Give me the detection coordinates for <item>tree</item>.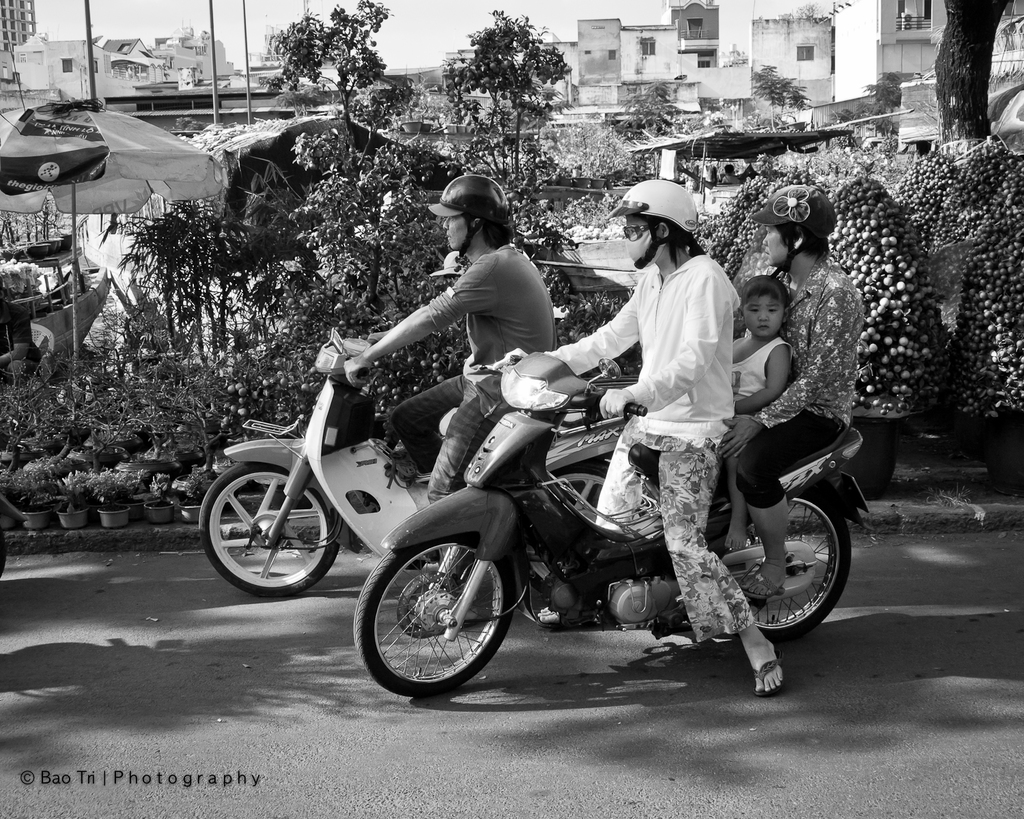
region(272, 0, 418, 167).
